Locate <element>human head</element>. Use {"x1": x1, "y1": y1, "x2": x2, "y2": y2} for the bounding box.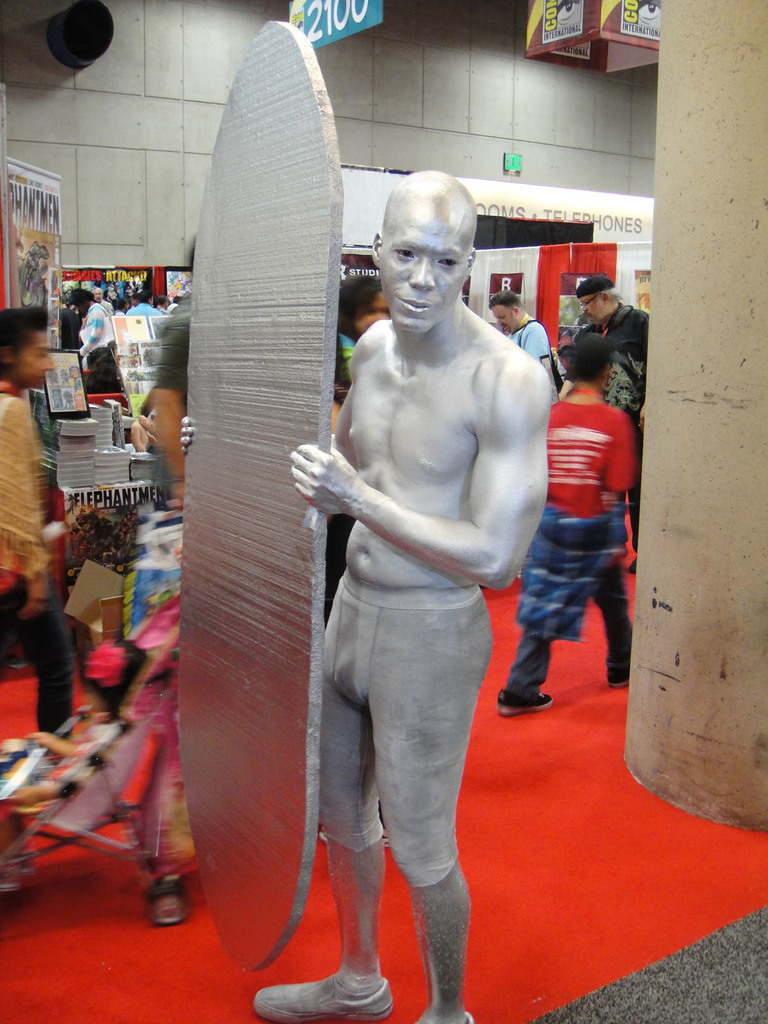
{"x1": 367, "y1": 161, "x2": 486, "y2": 326}.
